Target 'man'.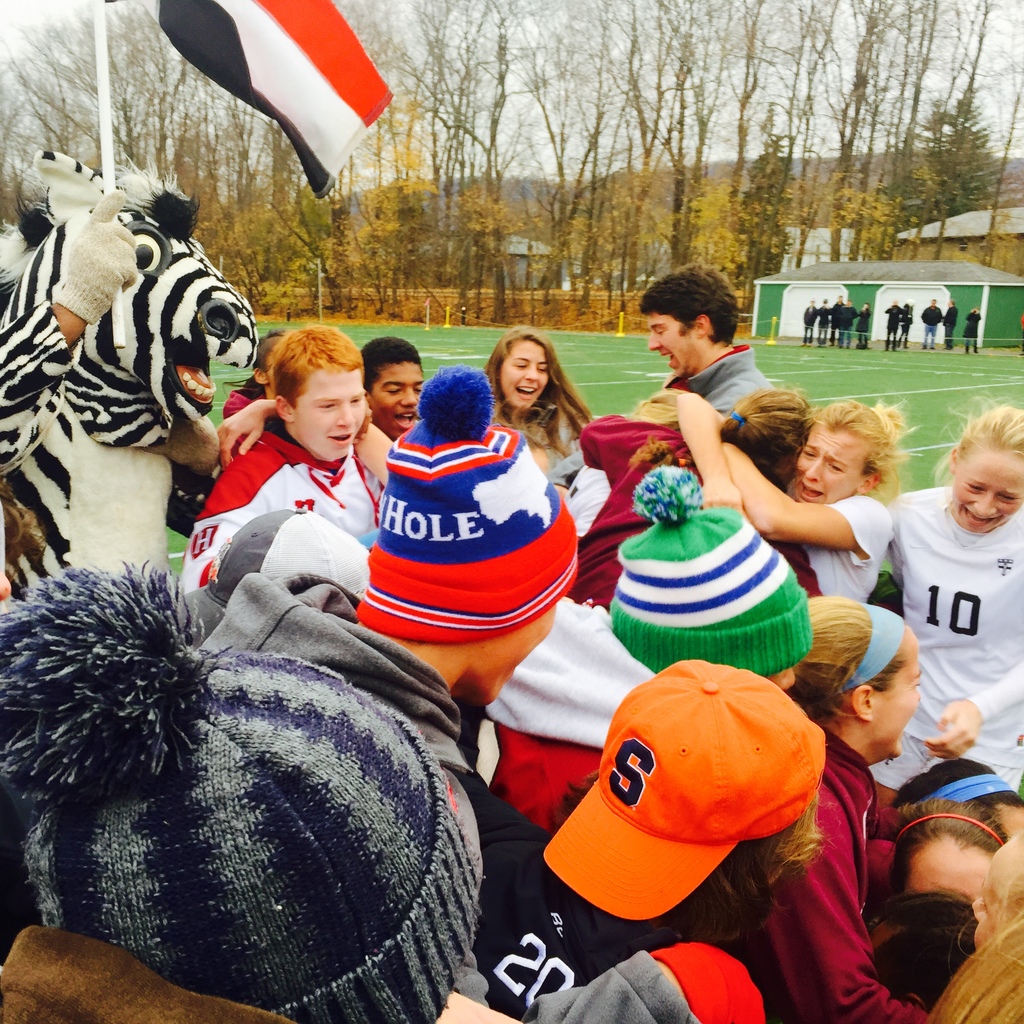
Target region: 943 299 959 349.
